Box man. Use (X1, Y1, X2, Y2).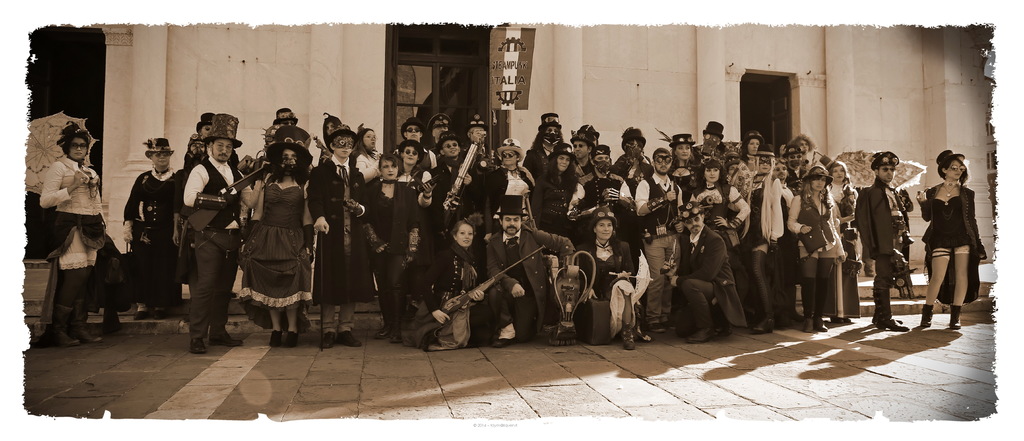
(566, 145, 634, 242).
